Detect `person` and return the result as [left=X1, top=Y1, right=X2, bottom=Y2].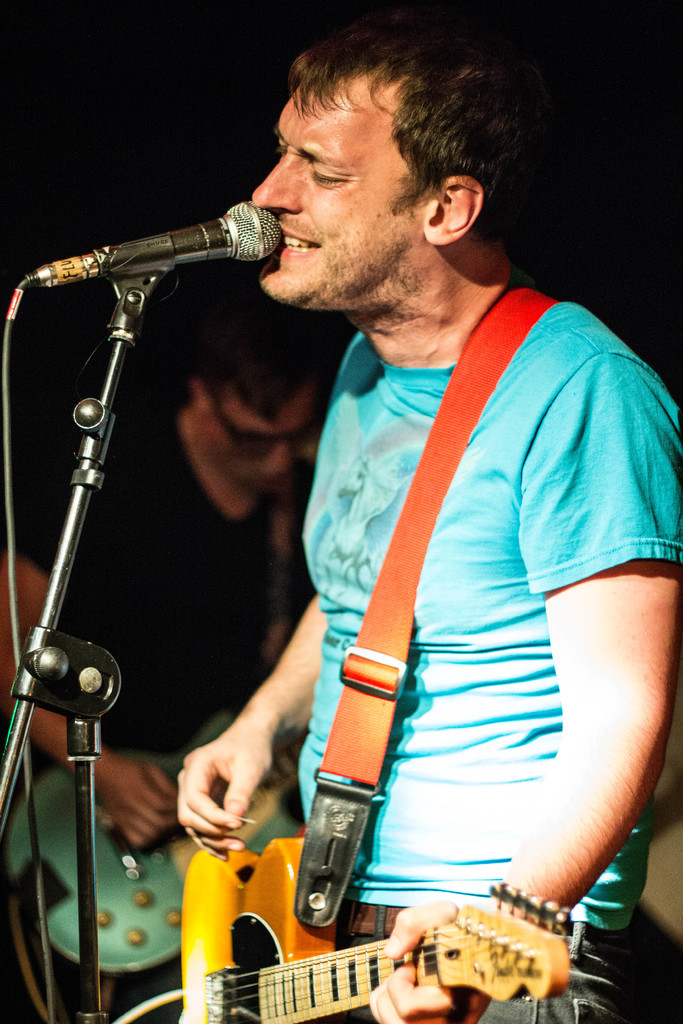
[left=217, top=0, right=659, bottom=999].
